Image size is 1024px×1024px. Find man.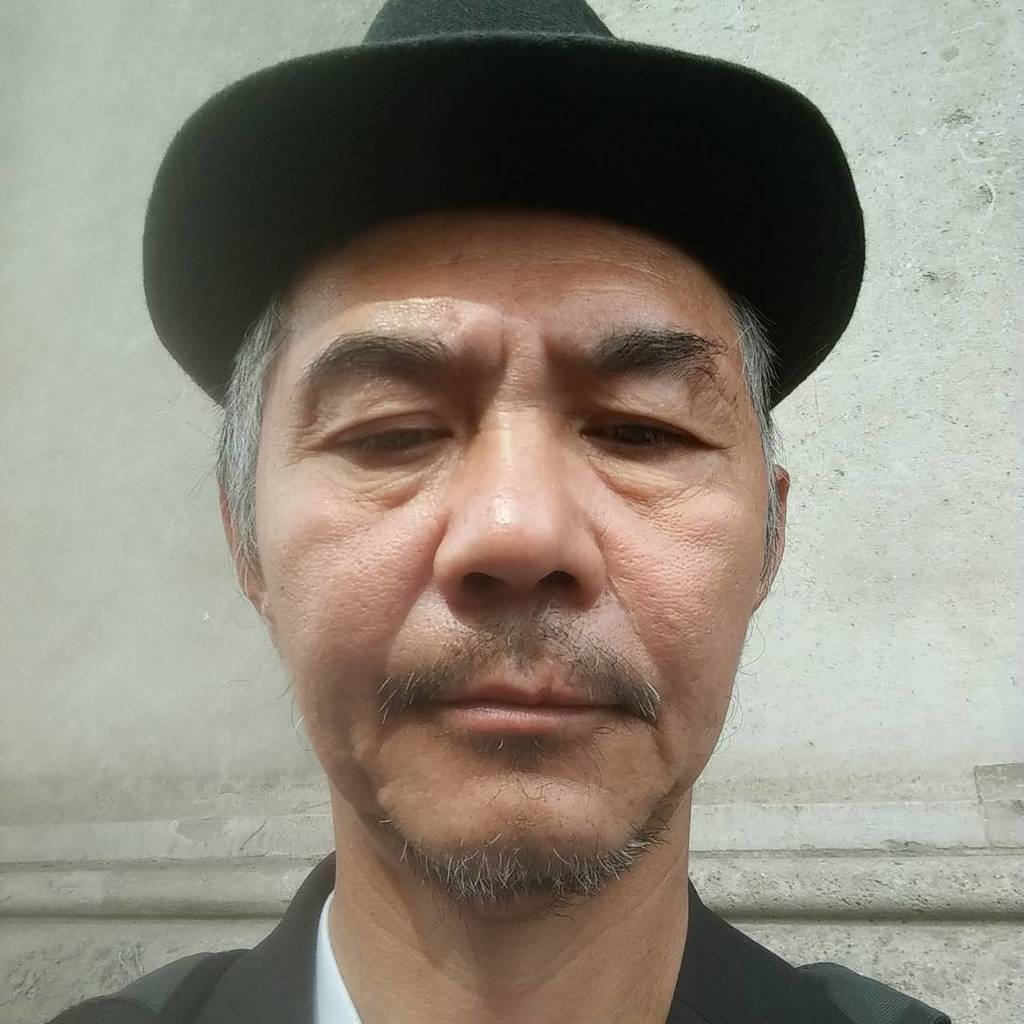
bbox(55, 1, 988, 1023).
